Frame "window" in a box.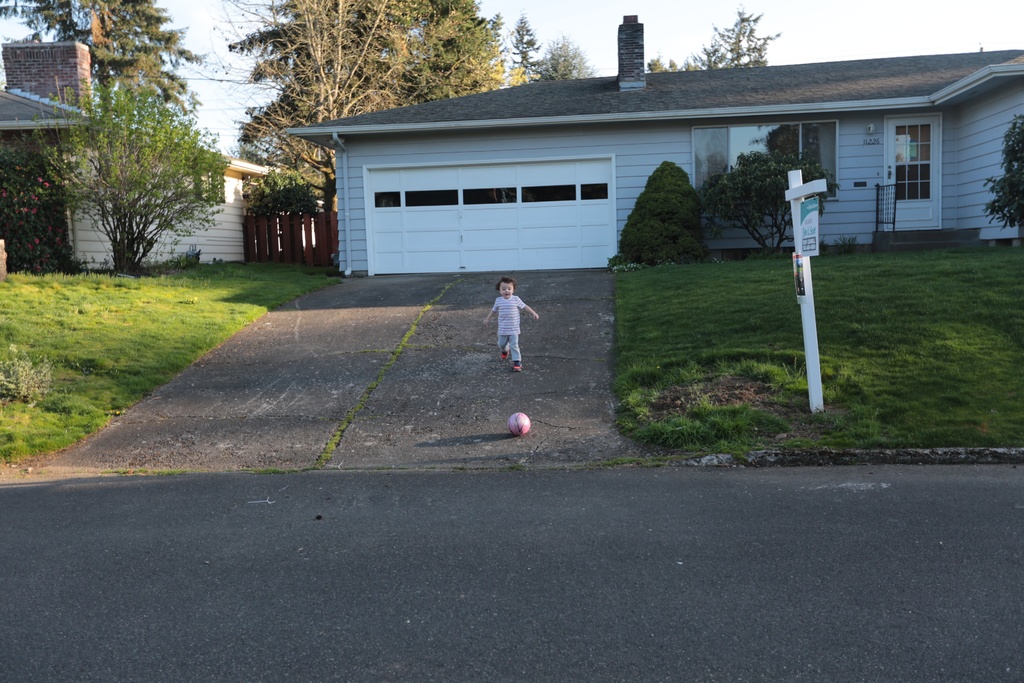
x1=691, y1=119, x2=838, y2=200.
